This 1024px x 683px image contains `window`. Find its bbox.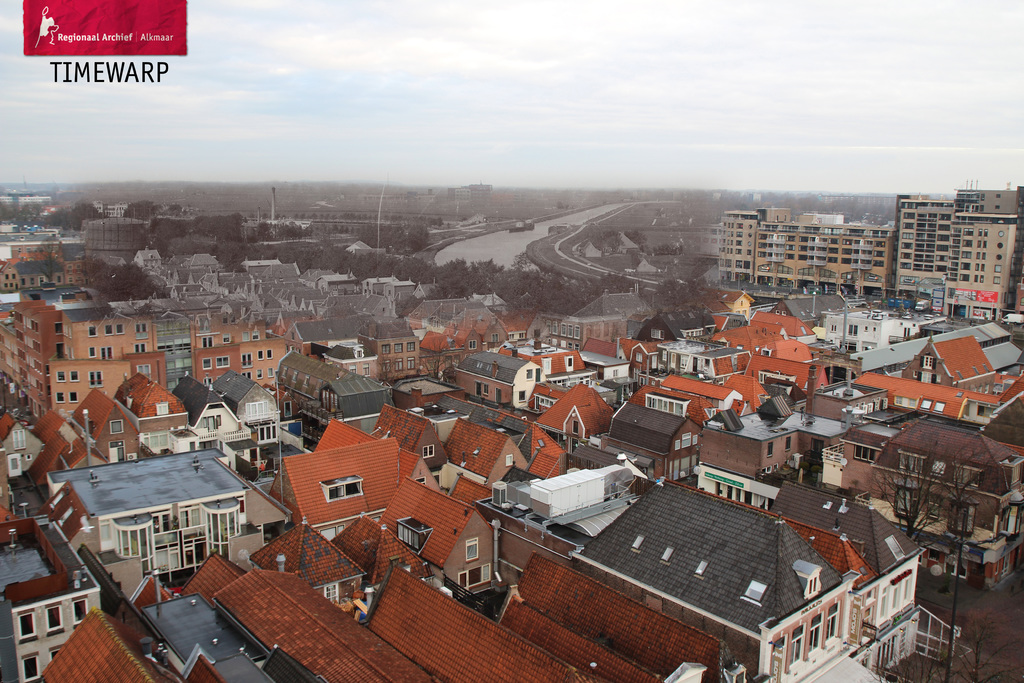
pyautogui.locateOnScreen(860, 604, 875, 638).
